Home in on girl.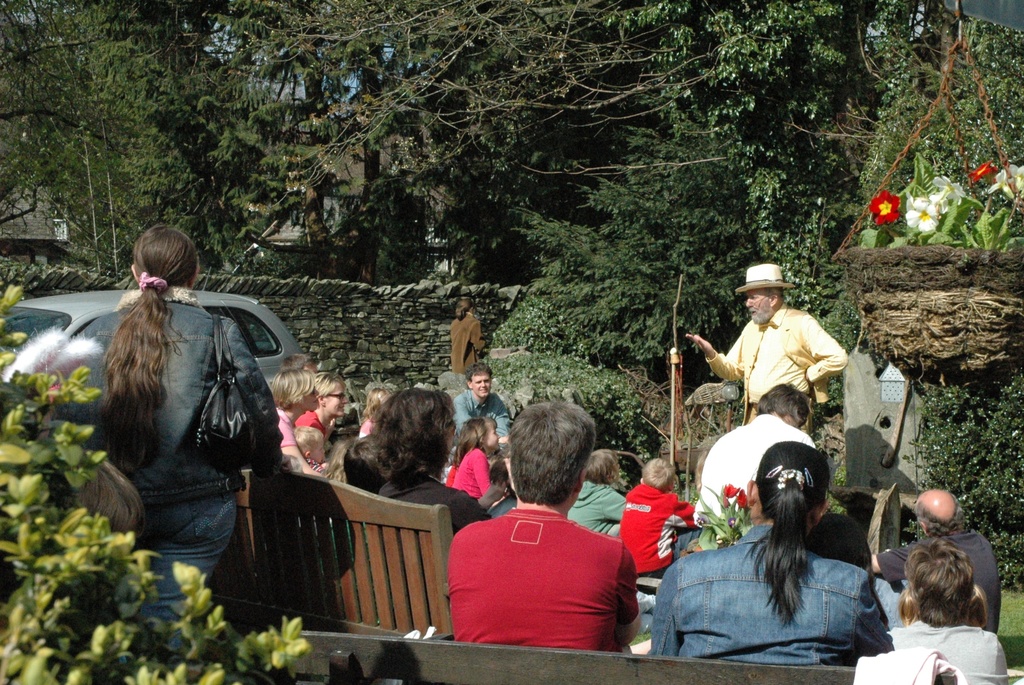
Homed in at locate(452, 414, 501, 497).
